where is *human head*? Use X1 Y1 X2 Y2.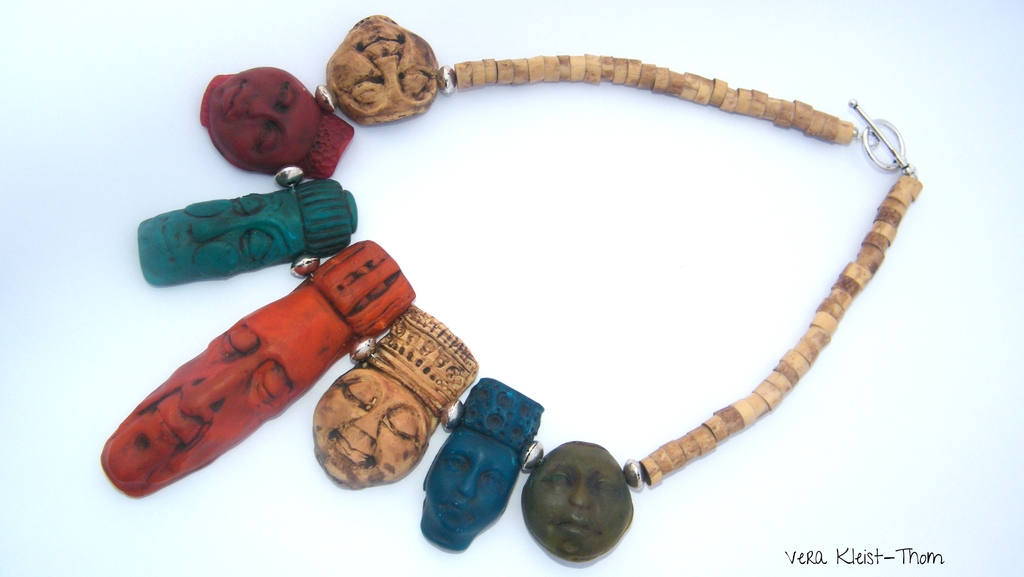
136 175 358 287.
